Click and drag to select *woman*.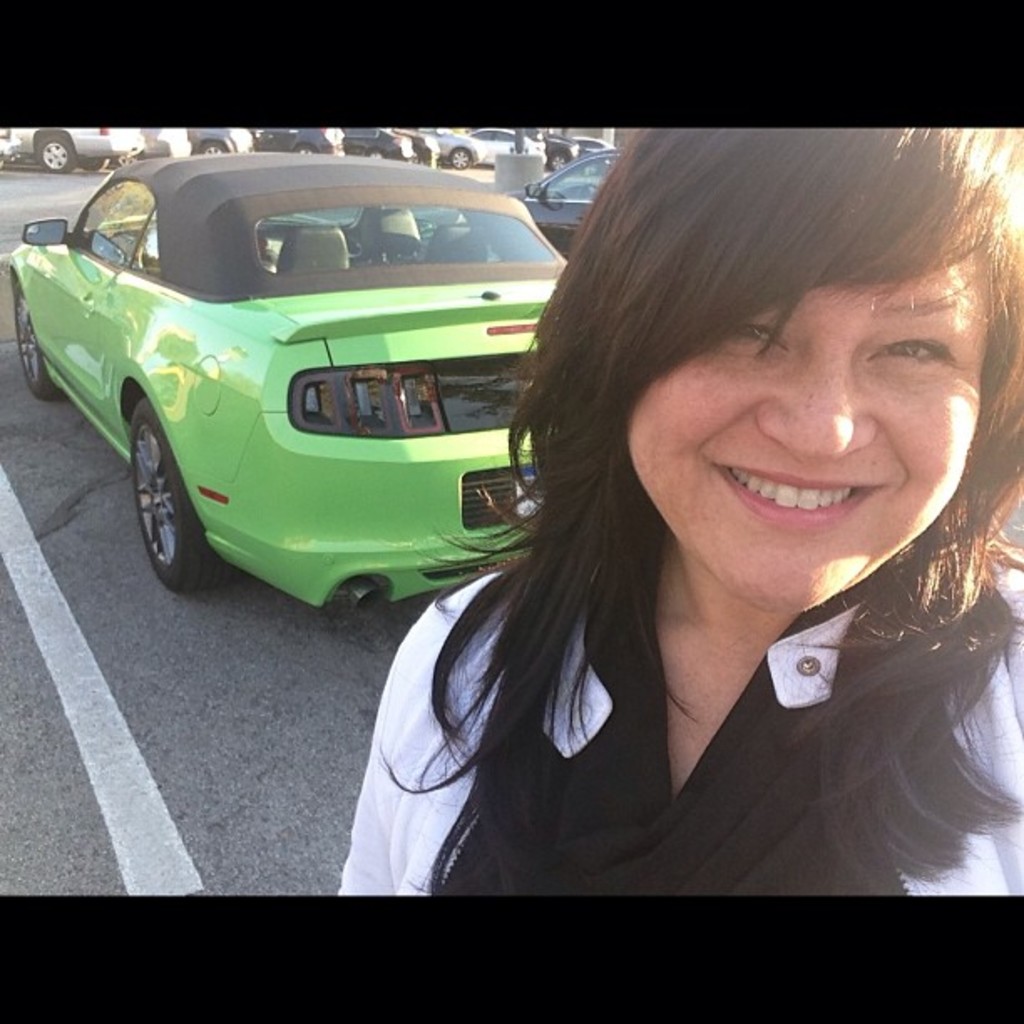
Selection: bbox=(336, 105, 1009, 934).
